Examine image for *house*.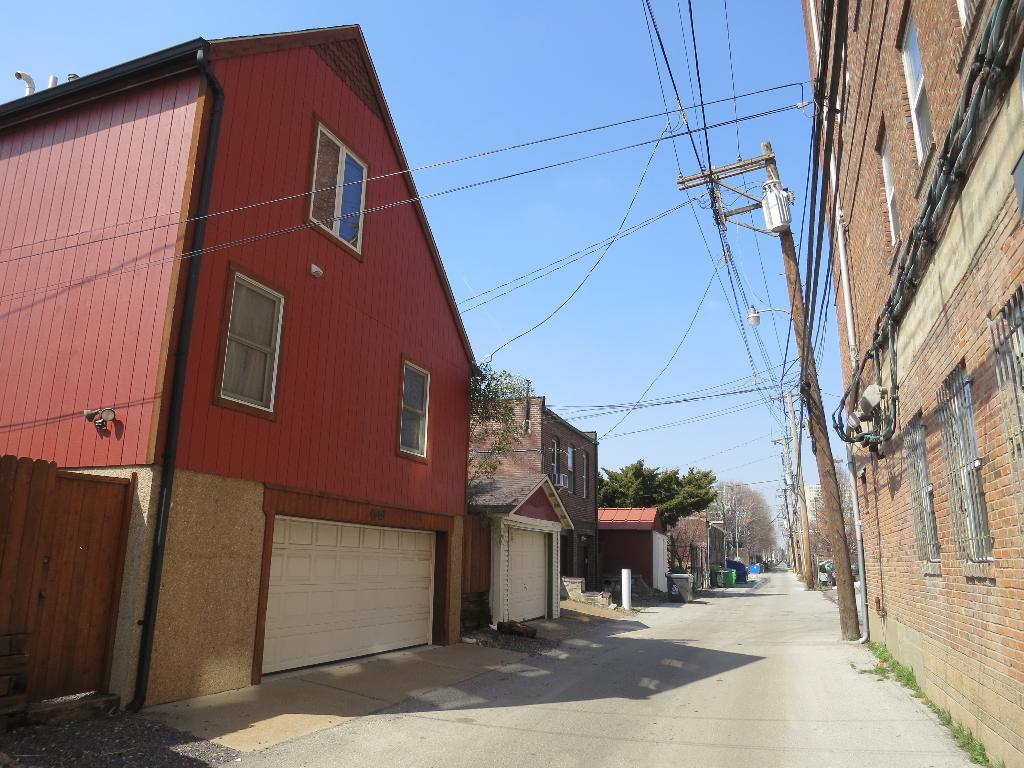
Examination result: bbox=[804, 0, 1020, 766].
